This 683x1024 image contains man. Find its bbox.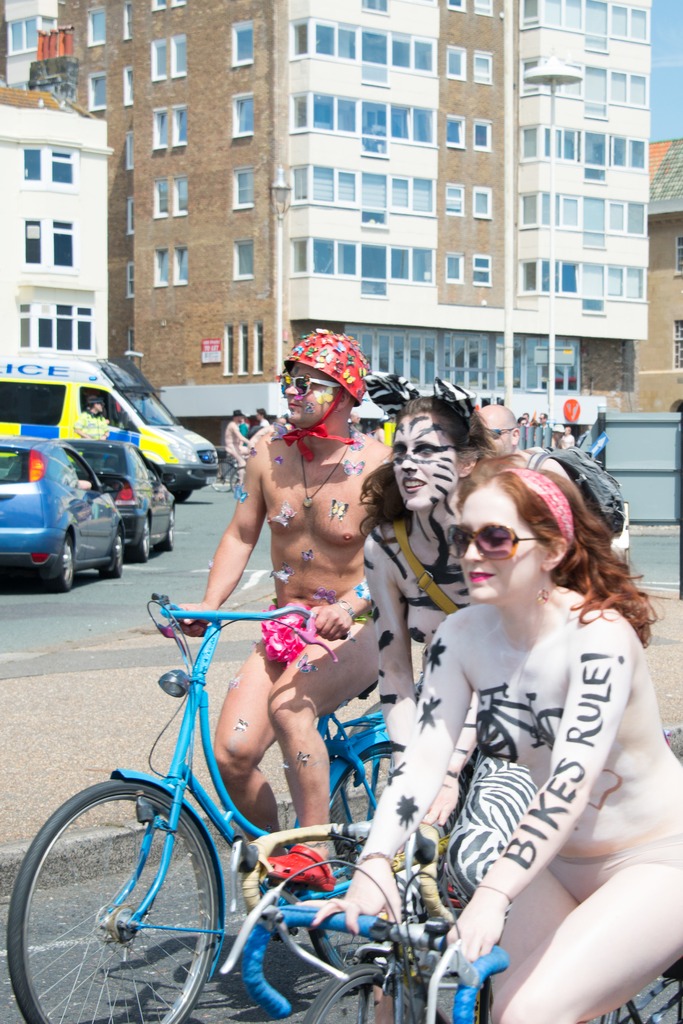
rect(75, 393, 108, 440).
